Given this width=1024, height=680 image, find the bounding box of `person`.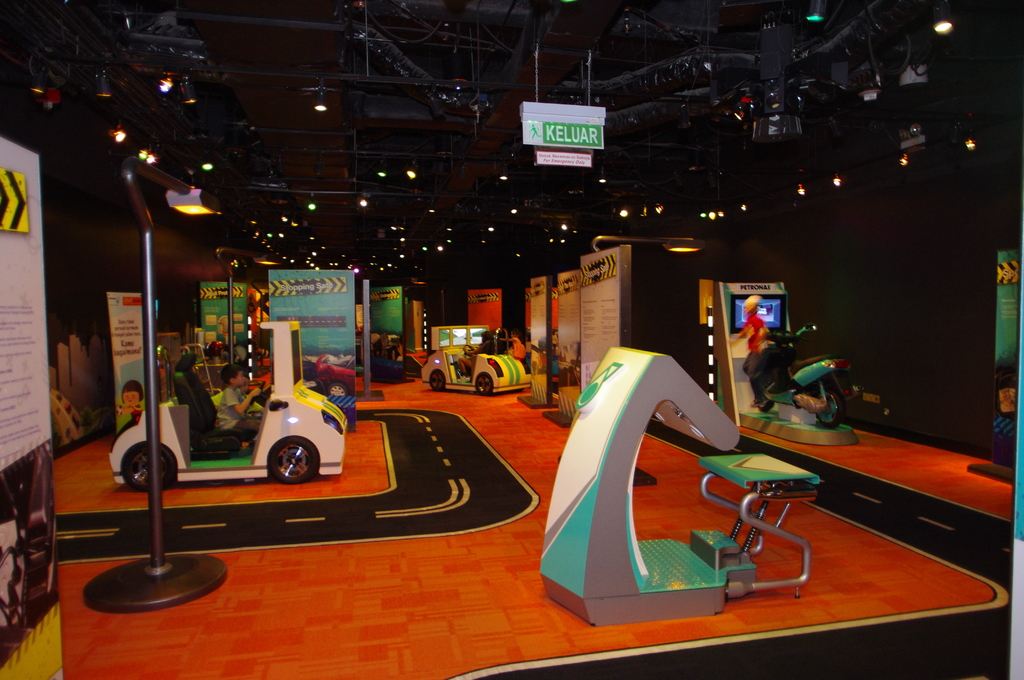
bbox(115, 376, 149, 428).
